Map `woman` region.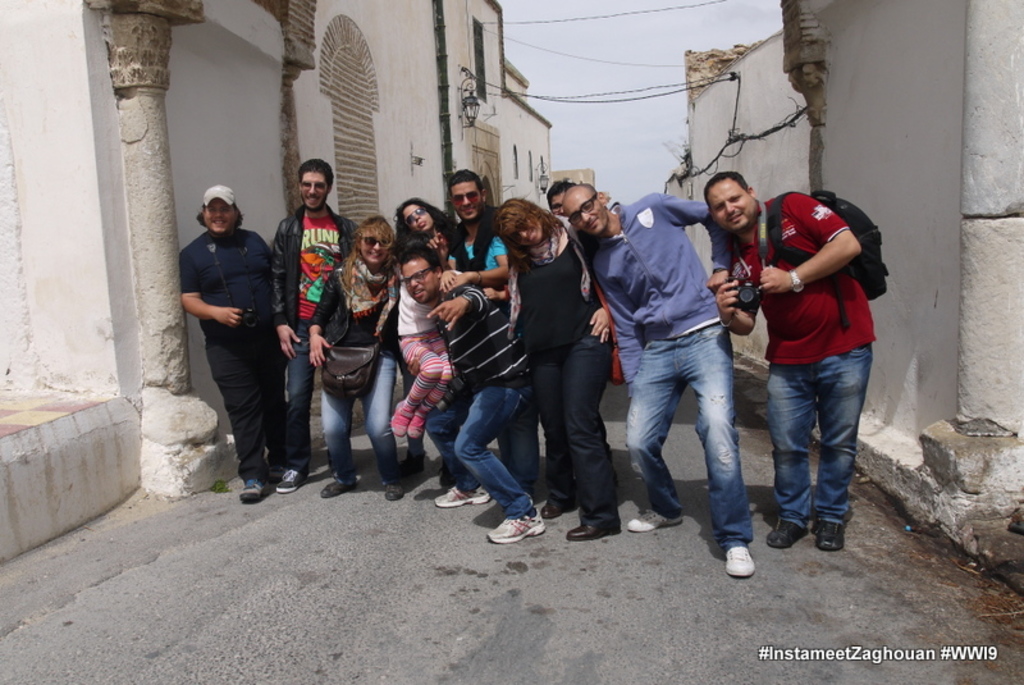
Mapped to 390:198:458:247.
